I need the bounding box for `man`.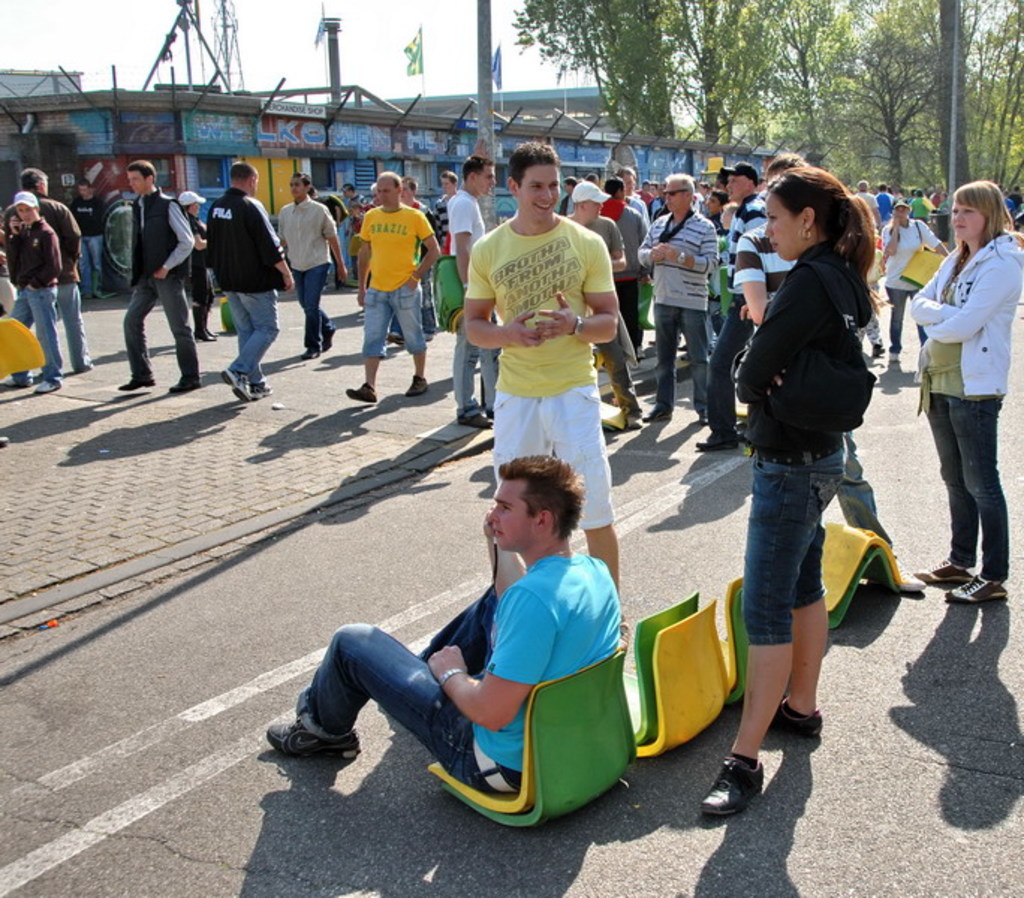
Here it is: bbox(692, 160, 767, 453).
